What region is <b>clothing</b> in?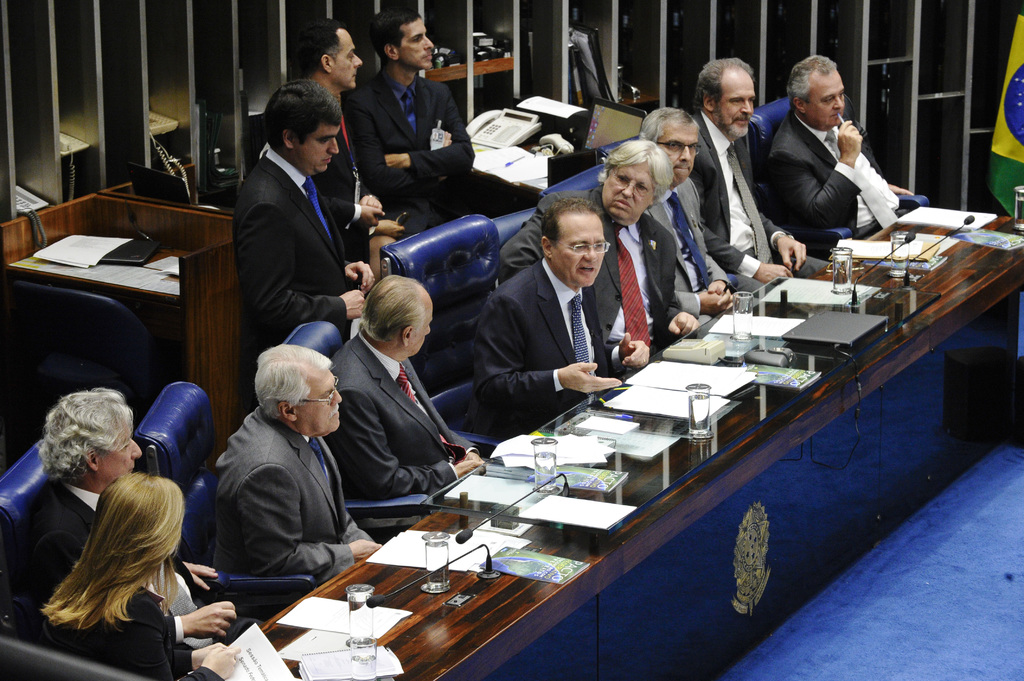
(x1=687, y1=108, x2=799, y2=296).
